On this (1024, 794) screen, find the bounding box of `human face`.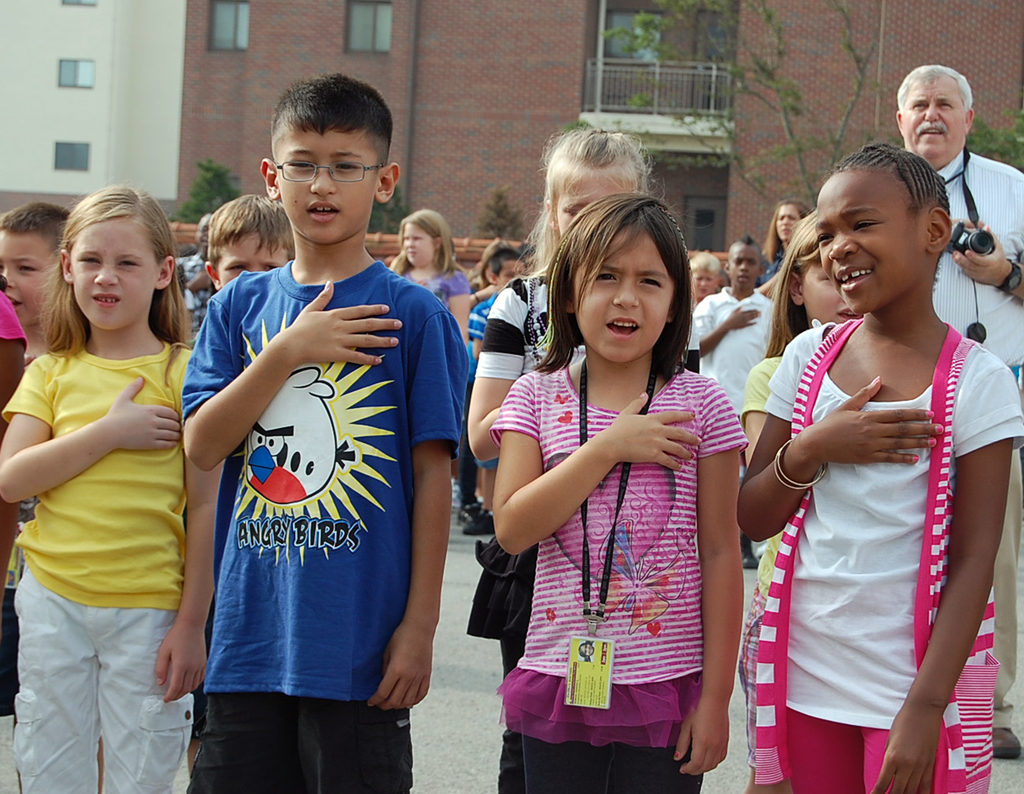
Bounding box: Rect(552, 166, 639, 237).
